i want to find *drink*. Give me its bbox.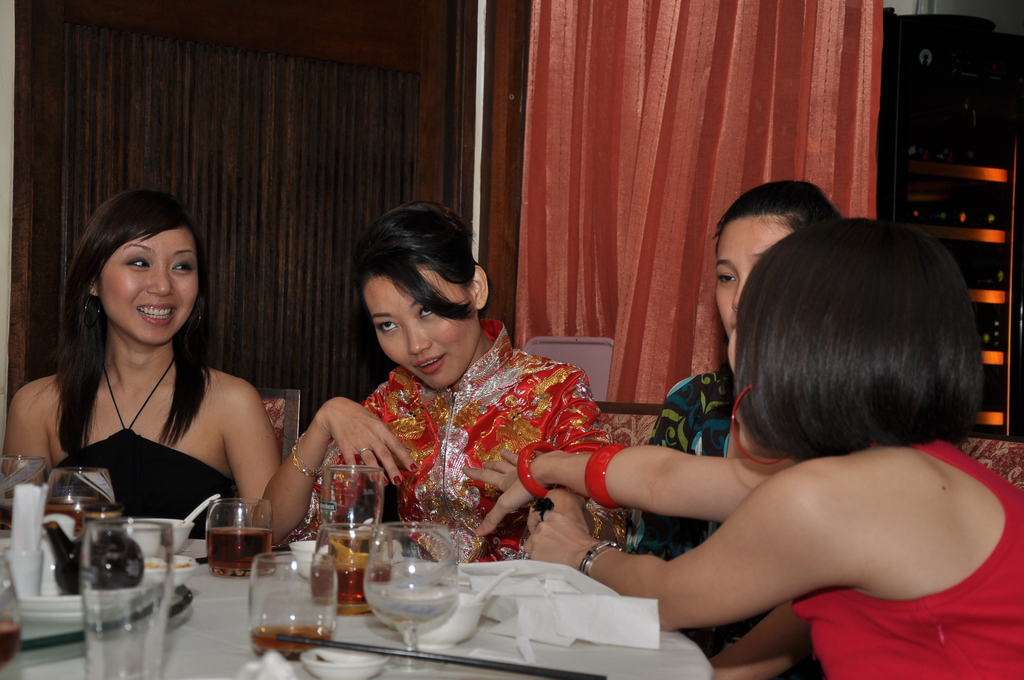
locate(39, 465, 111, 522).
